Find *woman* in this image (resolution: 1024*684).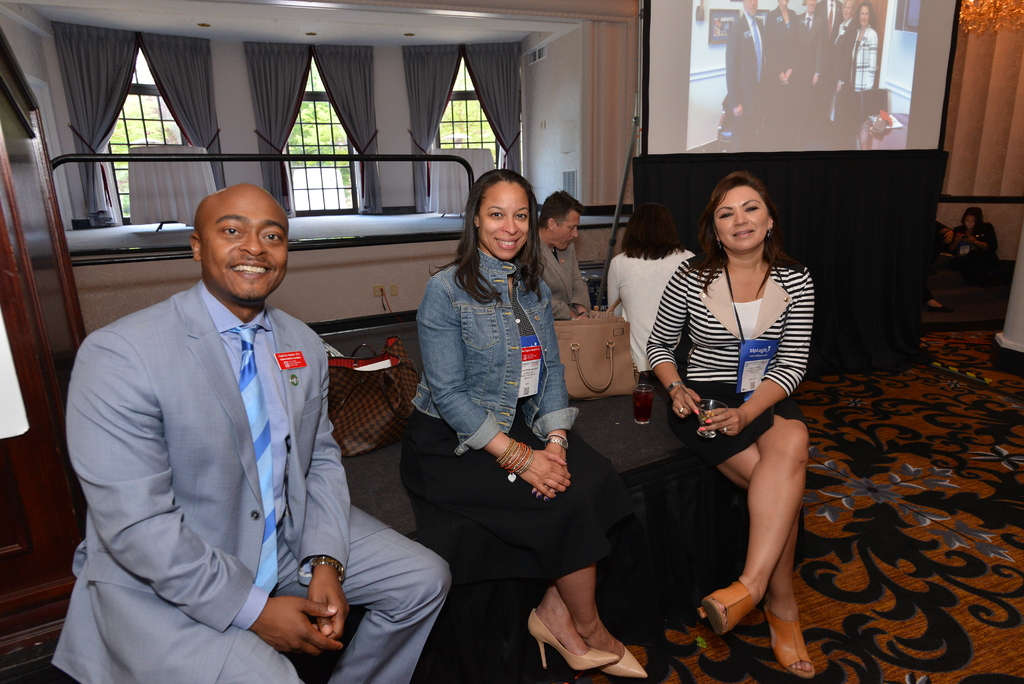
(x1=604, y1=200, x2=692, y2=386).
